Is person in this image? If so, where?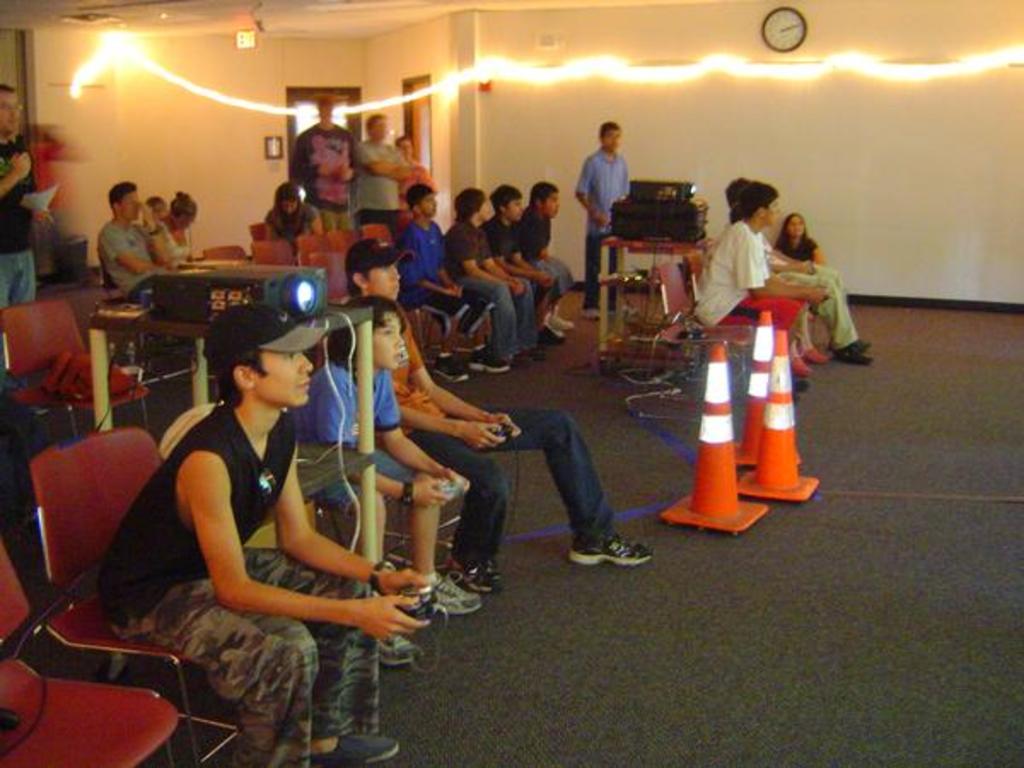
Yes, at 90, 294, 447, 766.
